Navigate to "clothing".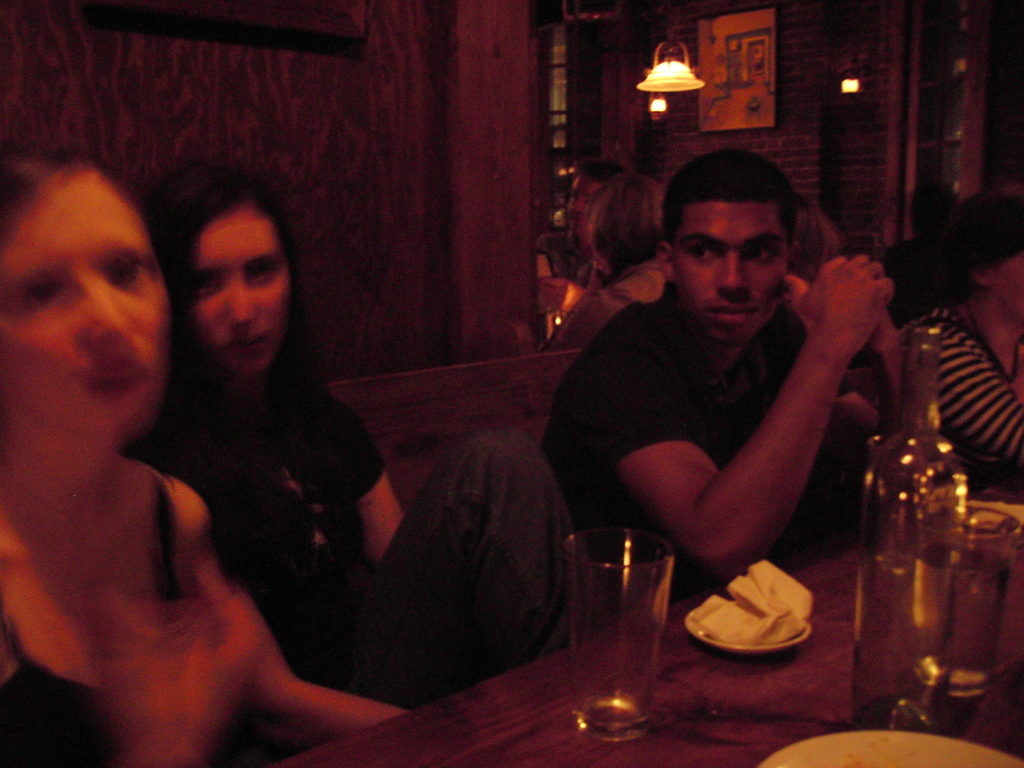
Navigation target: pyautogui.locateOnScreen(894, 305, 1023, 474).
